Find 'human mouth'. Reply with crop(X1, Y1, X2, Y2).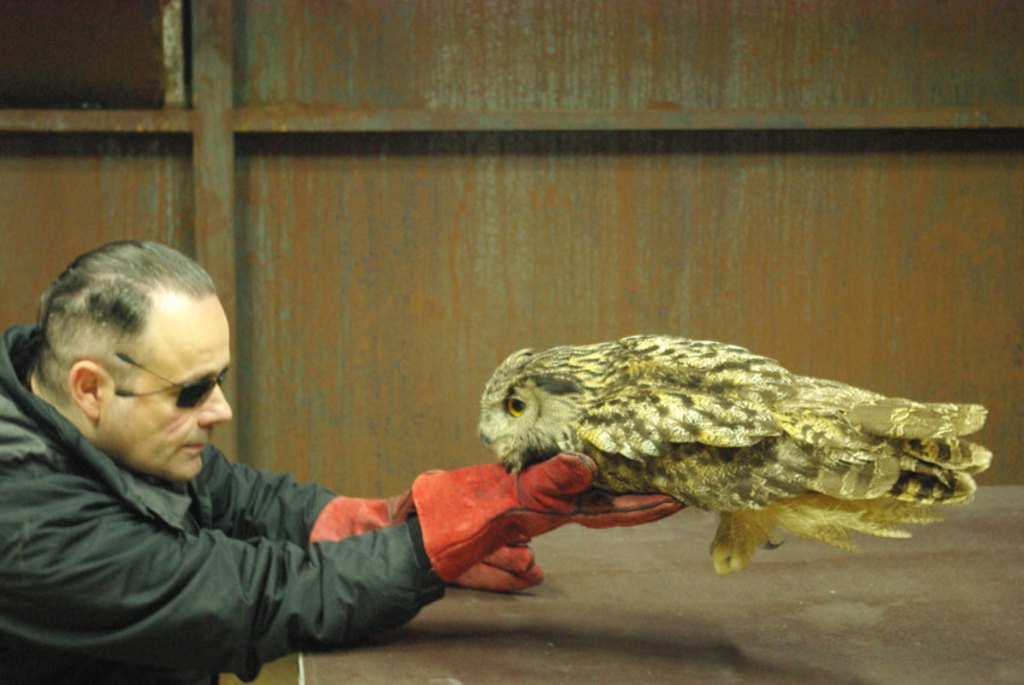
crop(187, 442, 207, 453).
